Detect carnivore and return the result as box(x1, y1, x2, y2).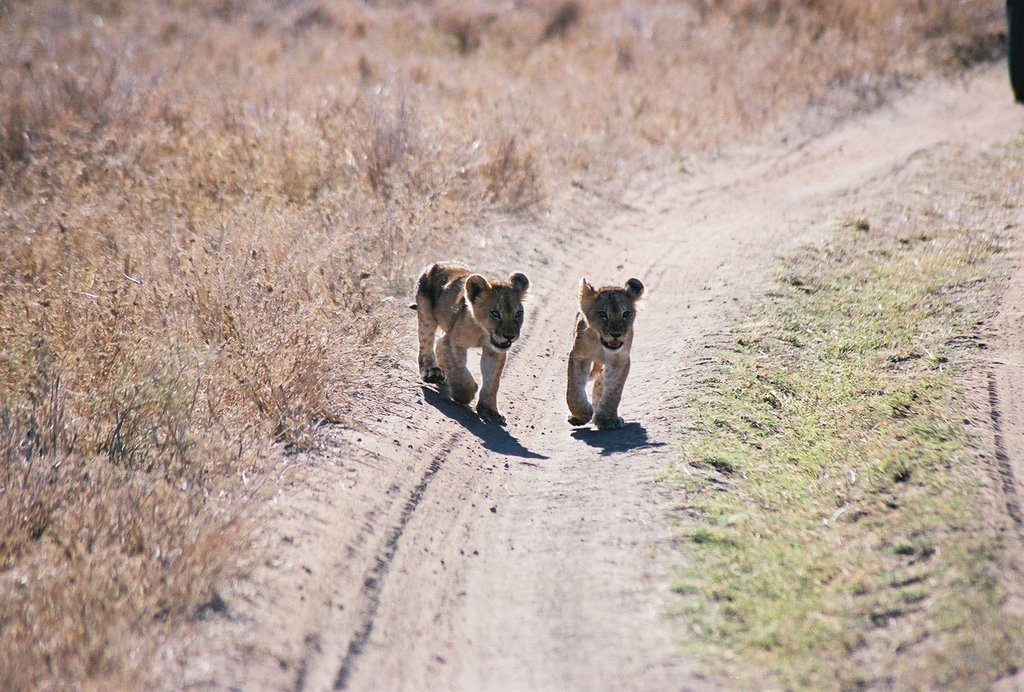
box(555, 270, 645, 440).
